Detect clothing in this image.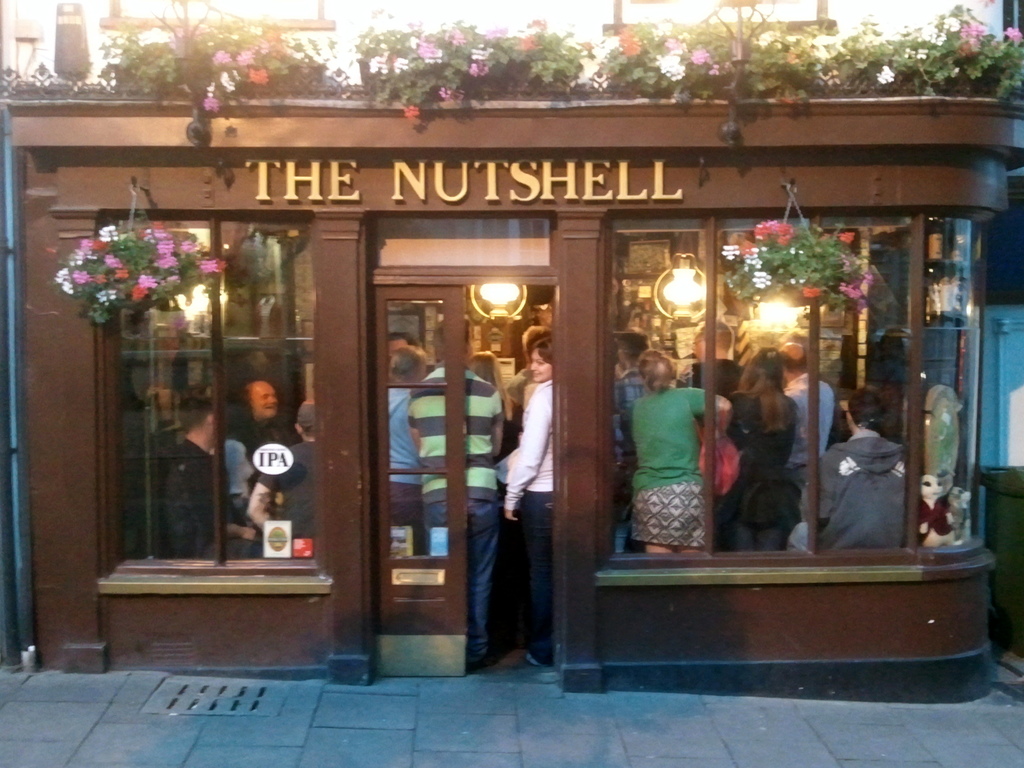
Detection: left=508, top=377, right=555, bottom=503.
